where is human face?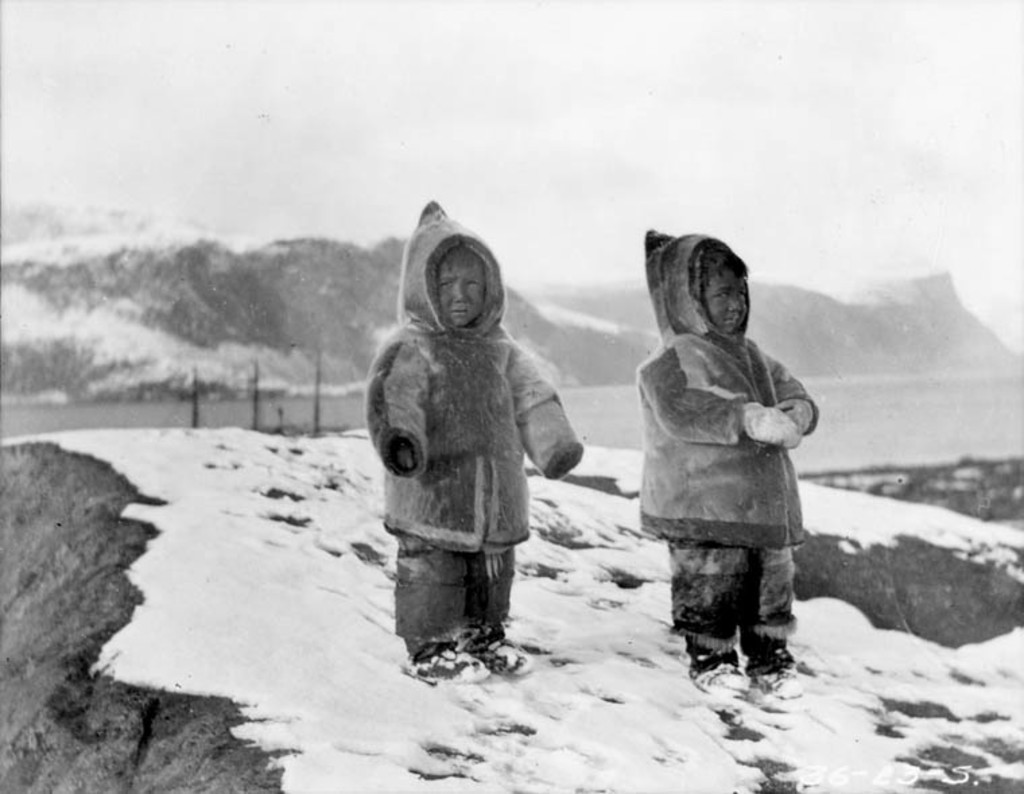
{"x1": 439, "y1": 260, "x2": 485, "y2": 324}.
